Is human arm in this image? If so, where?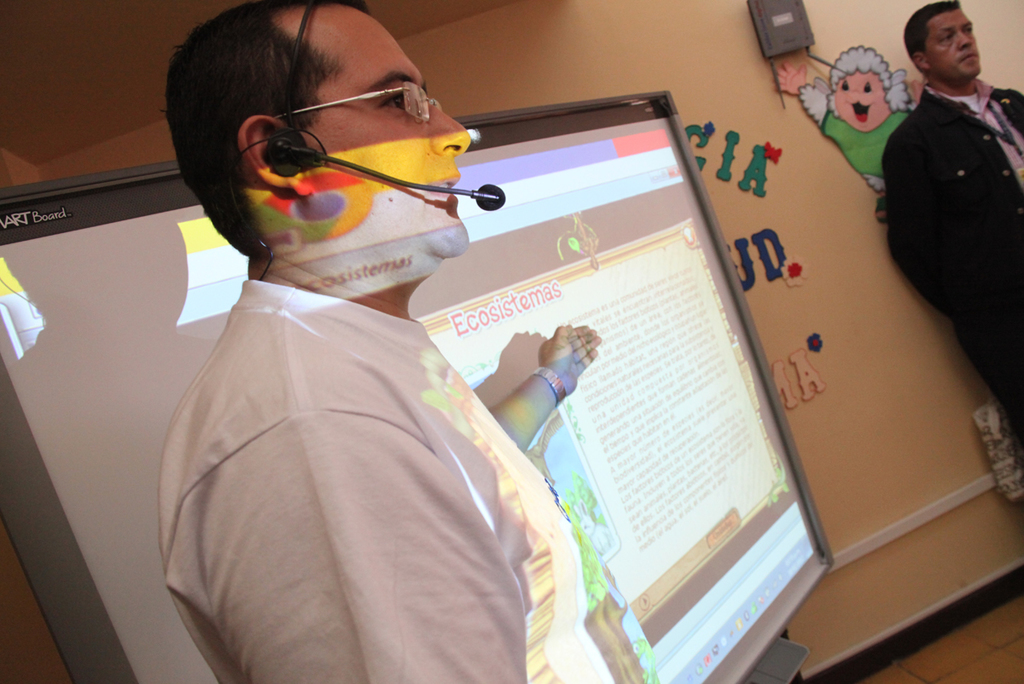
Yes, at bbox=(884, 127, 1022, 375).
